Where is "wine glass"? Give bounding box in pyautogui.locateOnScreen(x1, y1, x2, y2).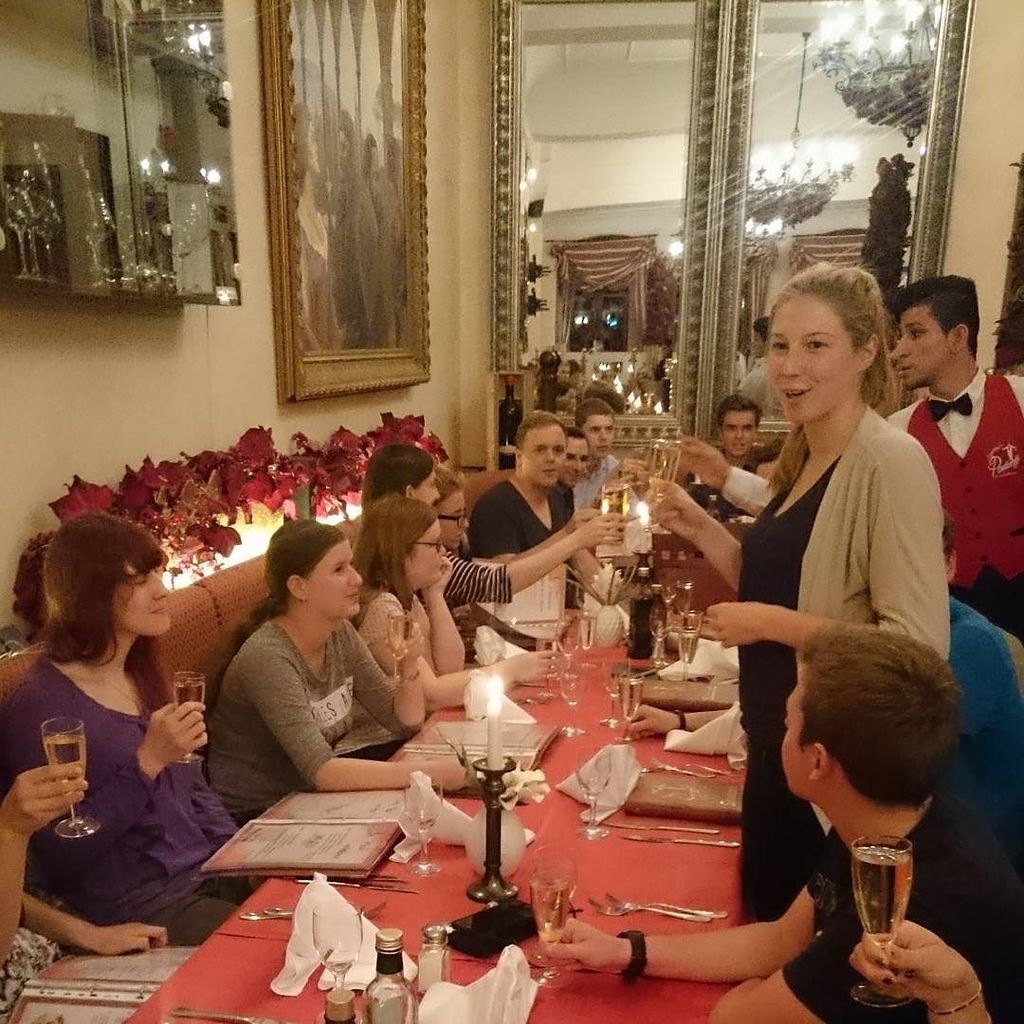
pyautogui.locateOnScreen(854, 832, 909, 1008).
